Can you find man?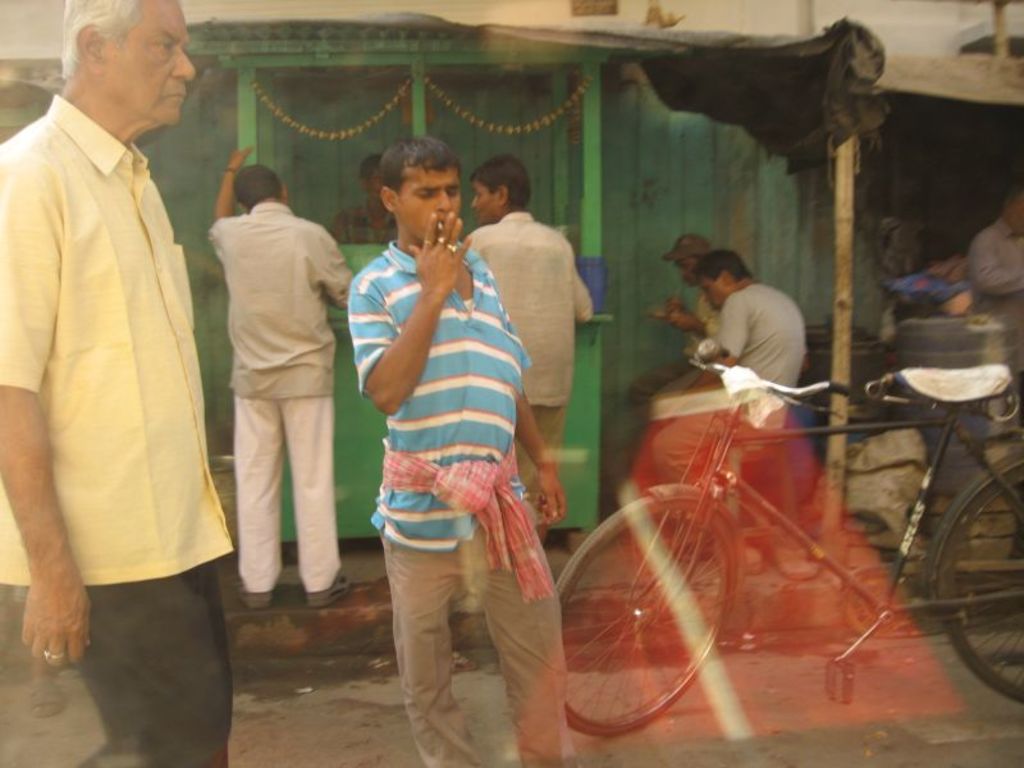
Yes, bounding box: {"x1": 197, "y1": 143, "x2": 352, "y2": 613}.
